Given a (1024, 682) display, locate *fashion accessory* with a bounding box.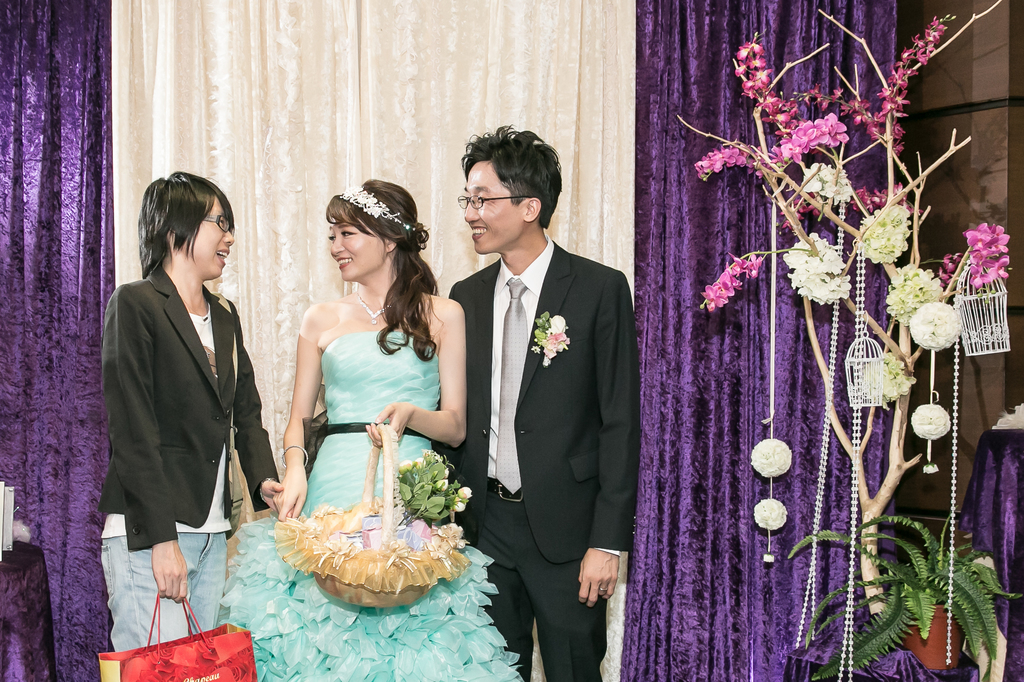
Located: rect(493, 277, 525, 496).
